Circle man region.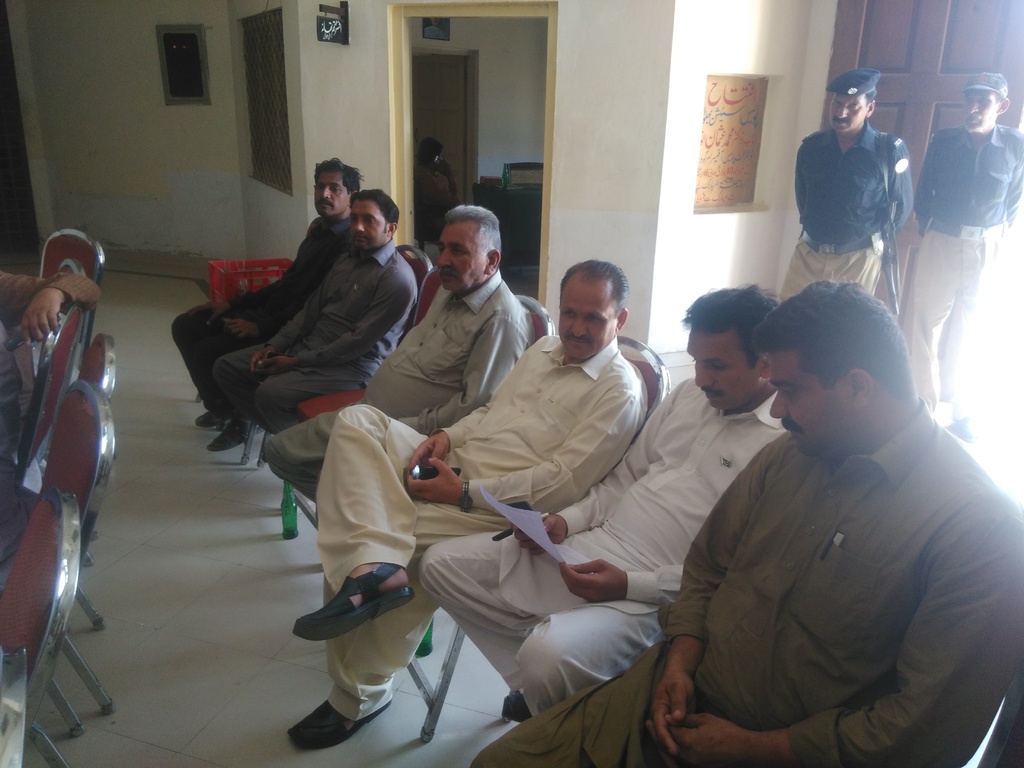
Region: 0:265:100:548.
